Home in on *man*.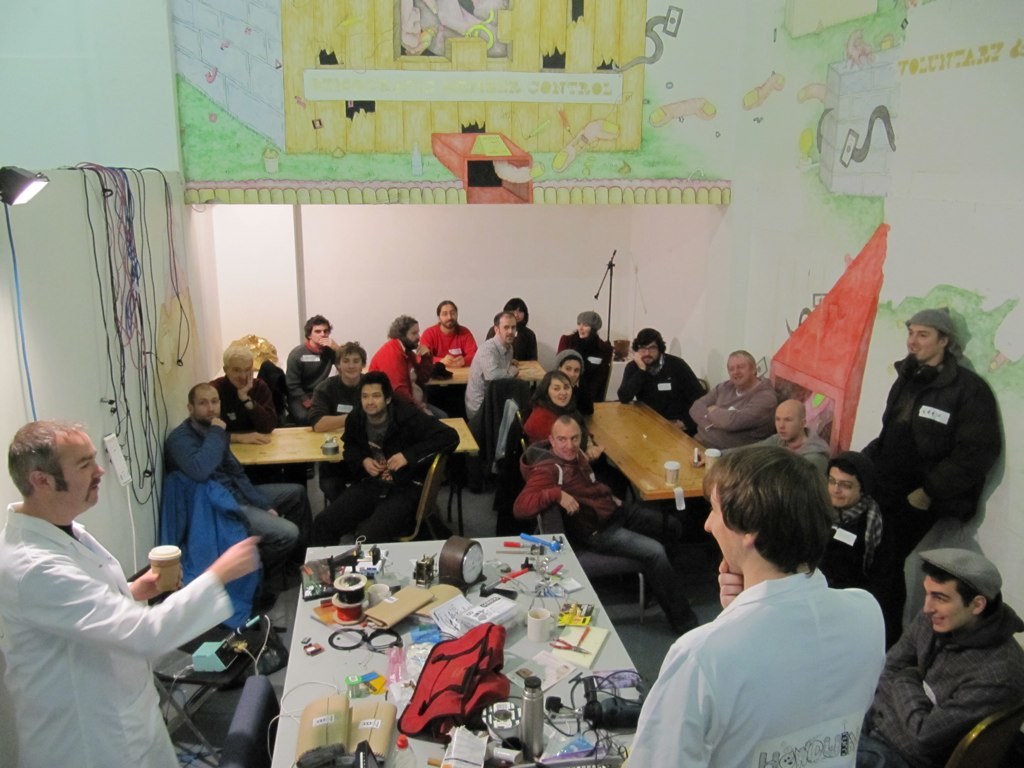
Homed in at 508,415,700,637.
